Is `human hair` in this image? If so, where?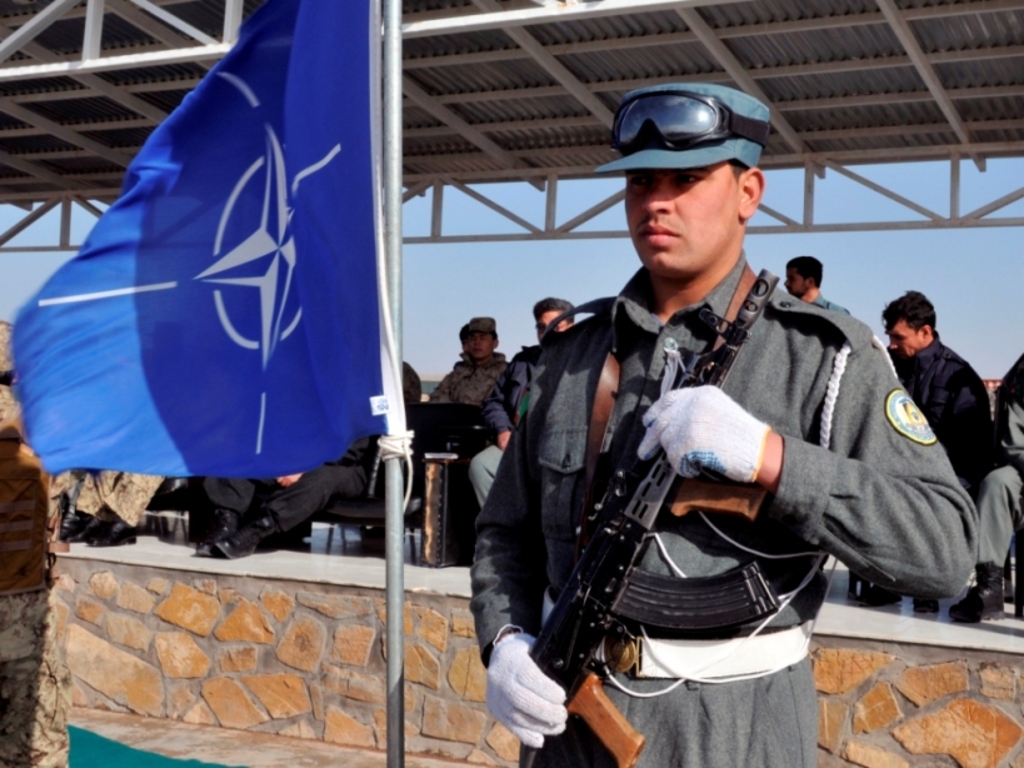
Yes, at crop(883, 288, 939, 339).
